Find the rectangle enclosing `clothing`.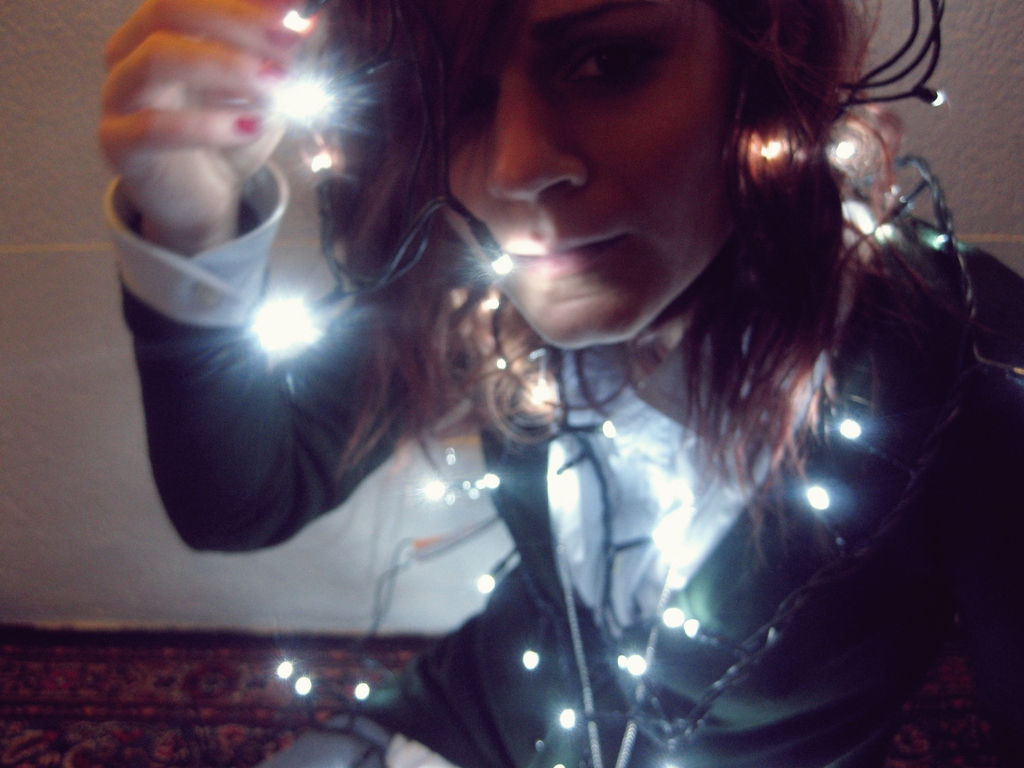
(left=193, top=95, right=973, bottom=735).
